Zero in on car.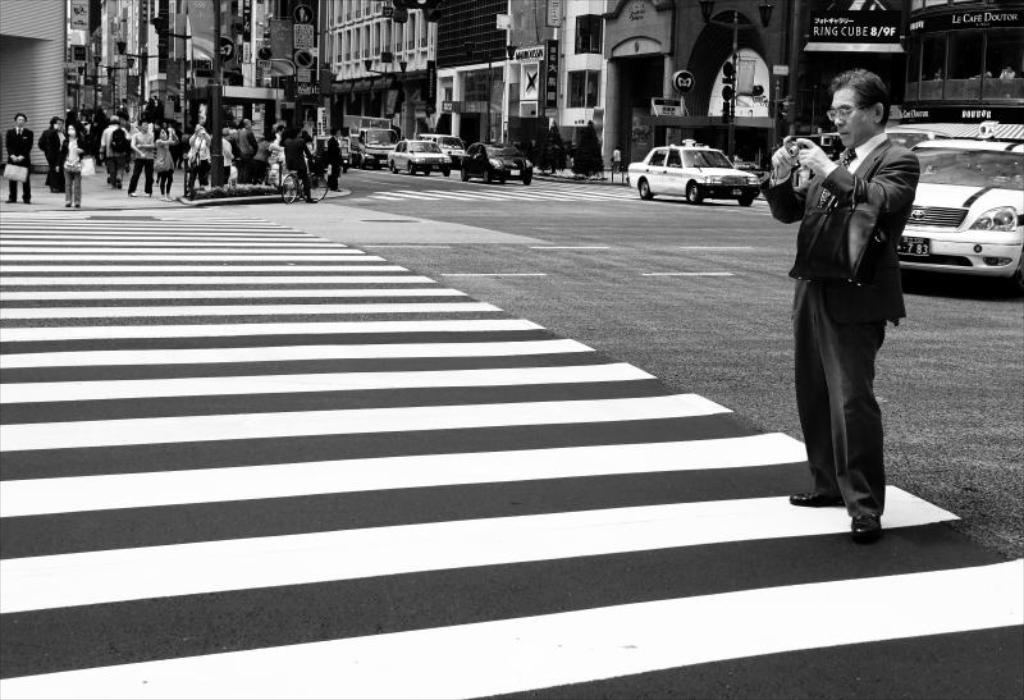
Zeroed in: 897/143/1014/282.
